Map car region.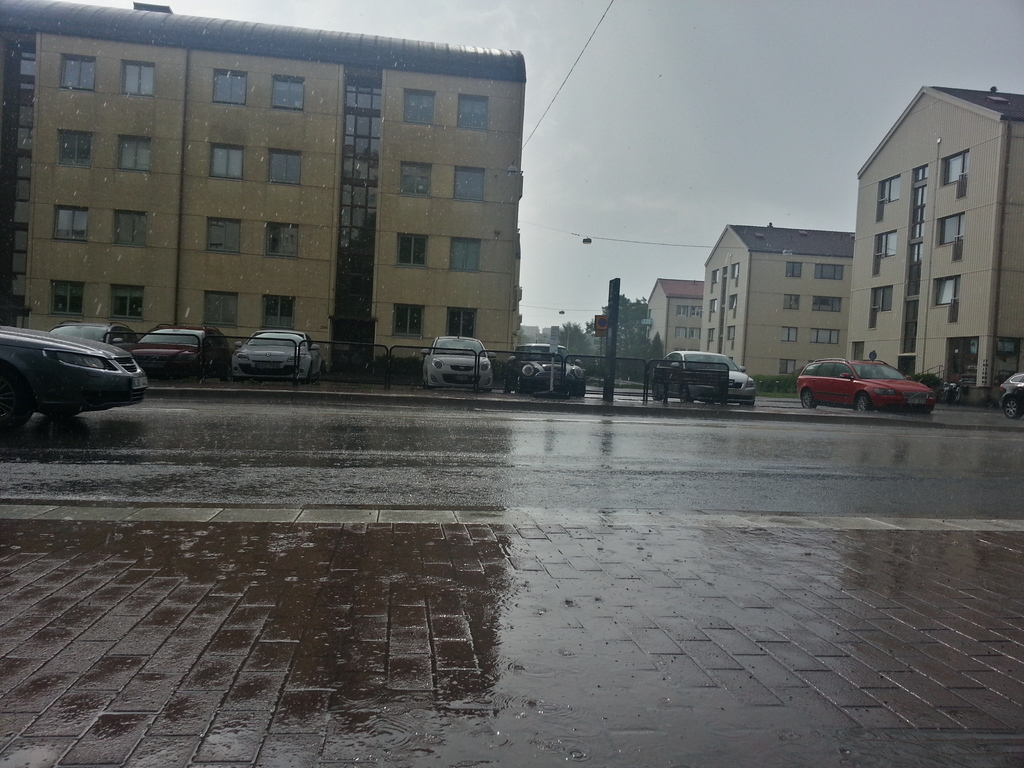
Mapped to BBox(502, 337, 593, 392).
